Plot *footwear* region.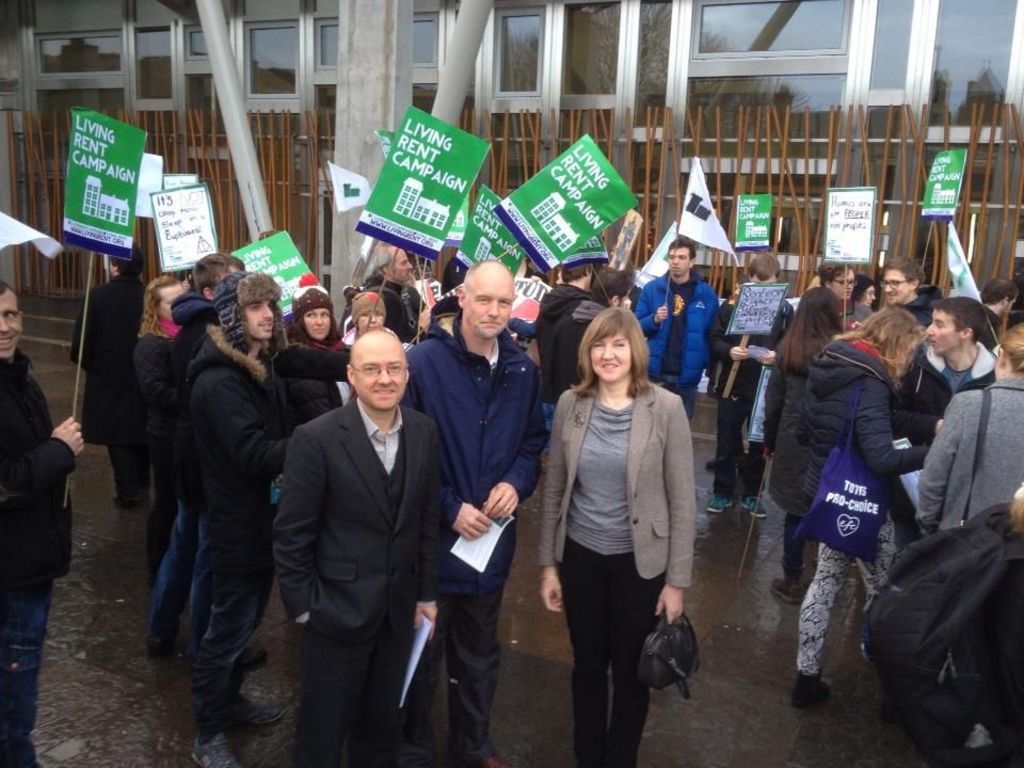
Plotted at rect(705, 492, 734, 514).
